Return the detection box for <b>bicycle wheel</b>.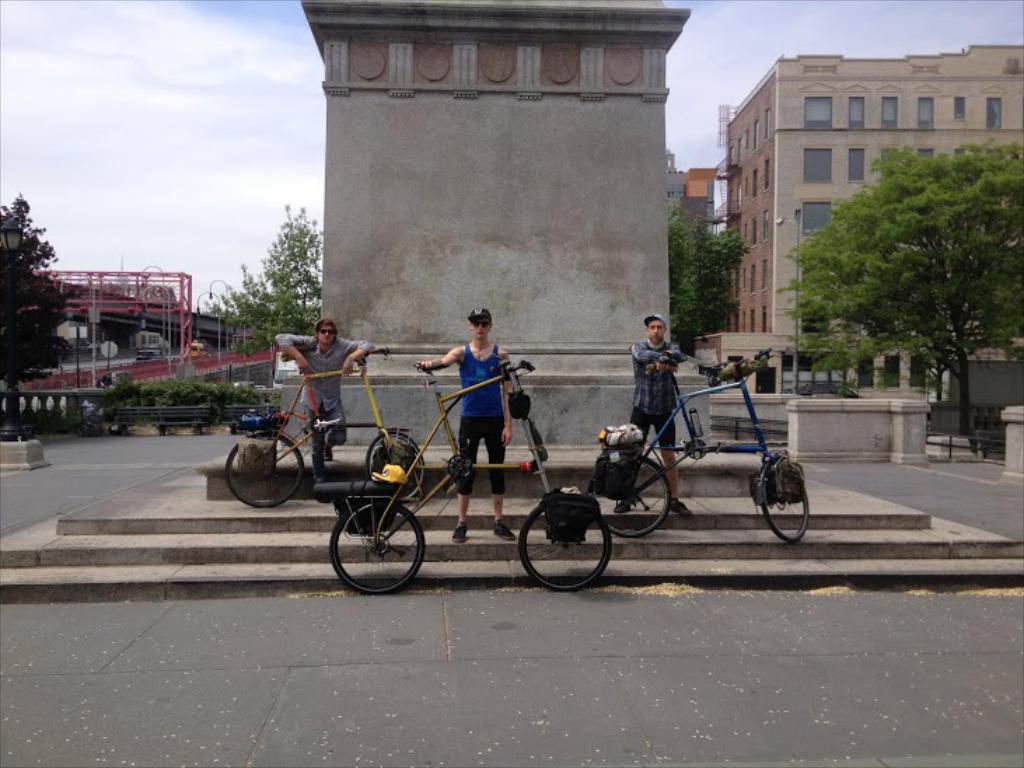
(x1=332, y1=502, x2=420, y2=593).
